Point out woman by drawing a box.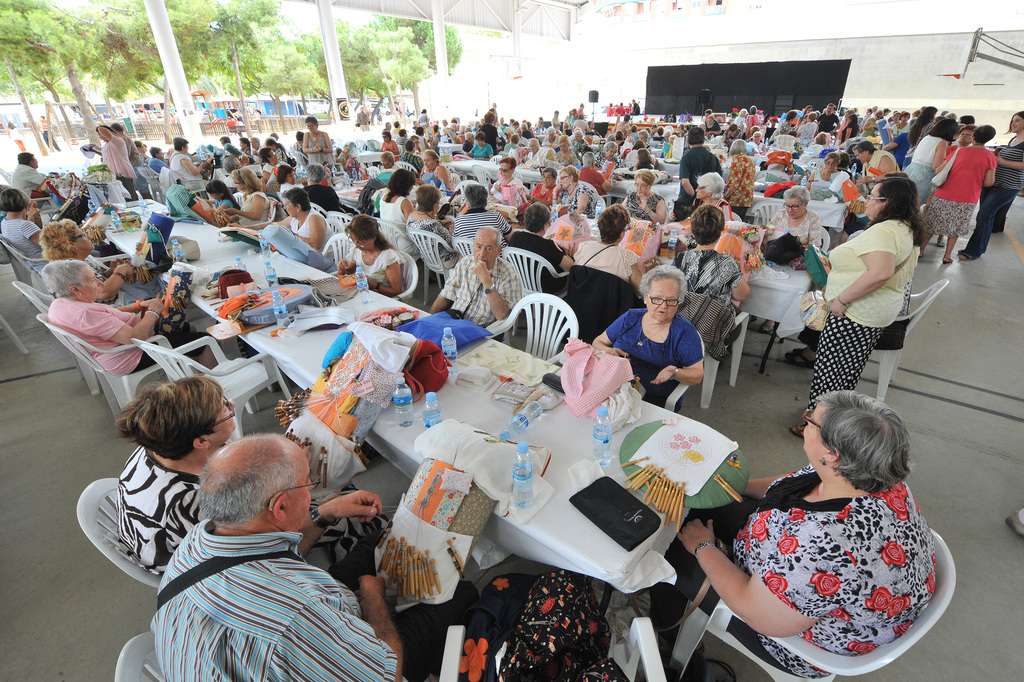
(left=401, top=176, right=476, bottom=279).
